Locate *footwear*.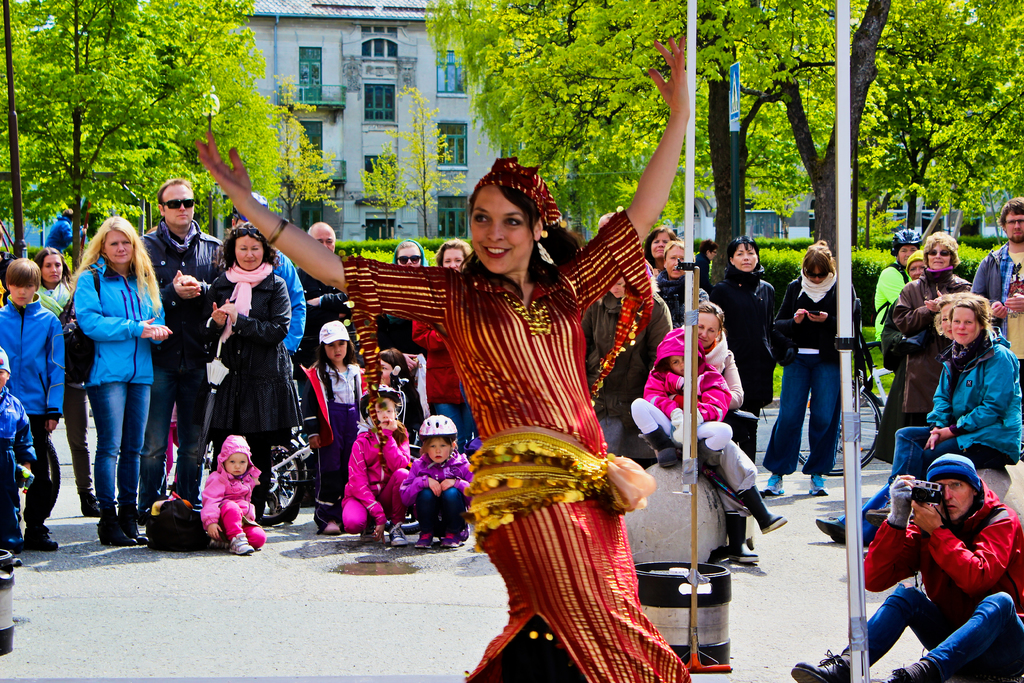
Bounding box: <box>814,518,847,548</box>.
